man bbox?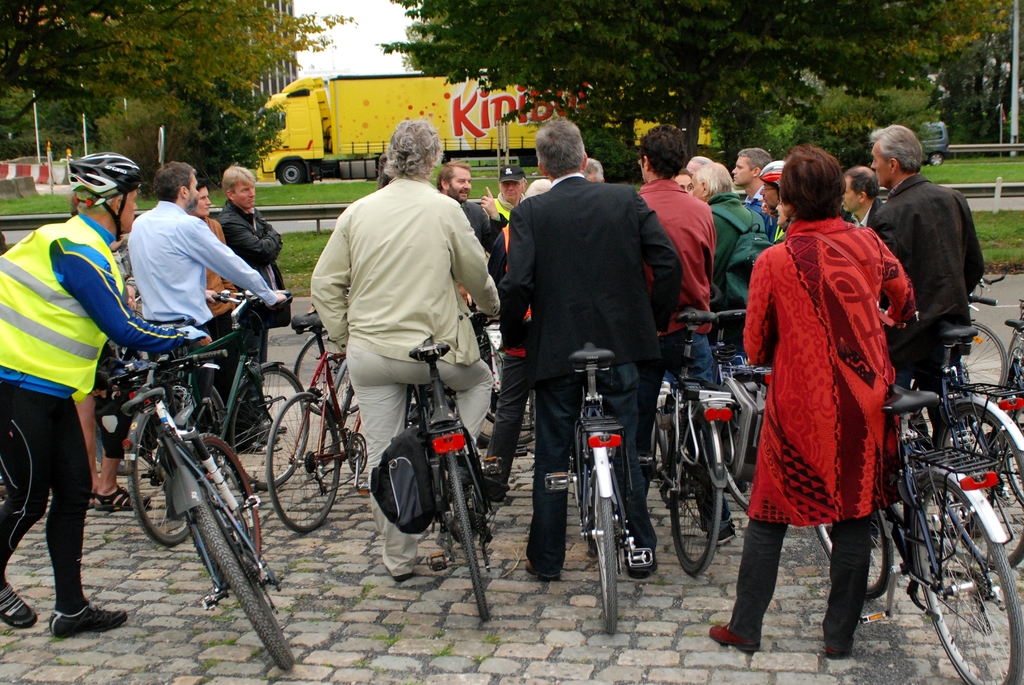
[493, 165, 528, 218]
